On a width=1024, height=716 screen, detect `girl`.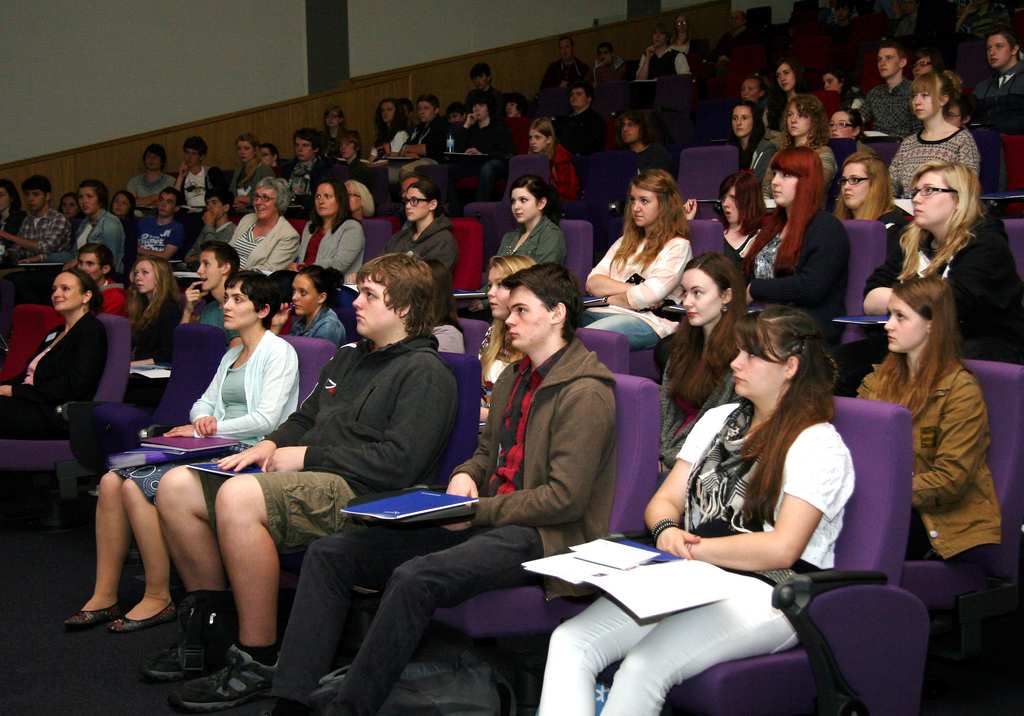
535,300,855,715.
